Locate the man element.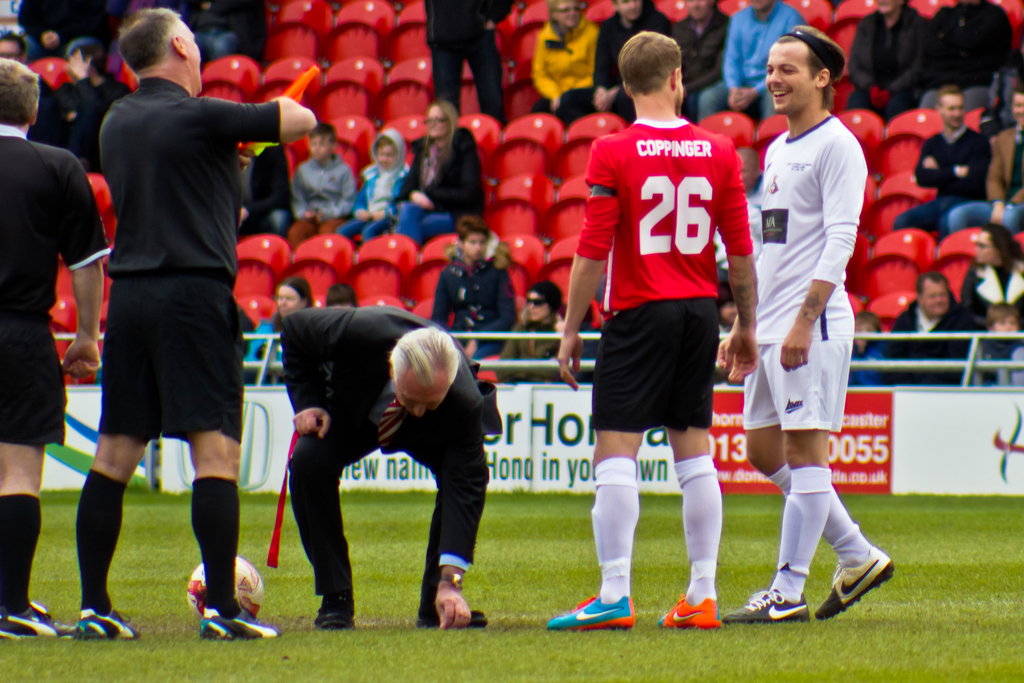
Element bbox: region(554, 0, 674, 118).
